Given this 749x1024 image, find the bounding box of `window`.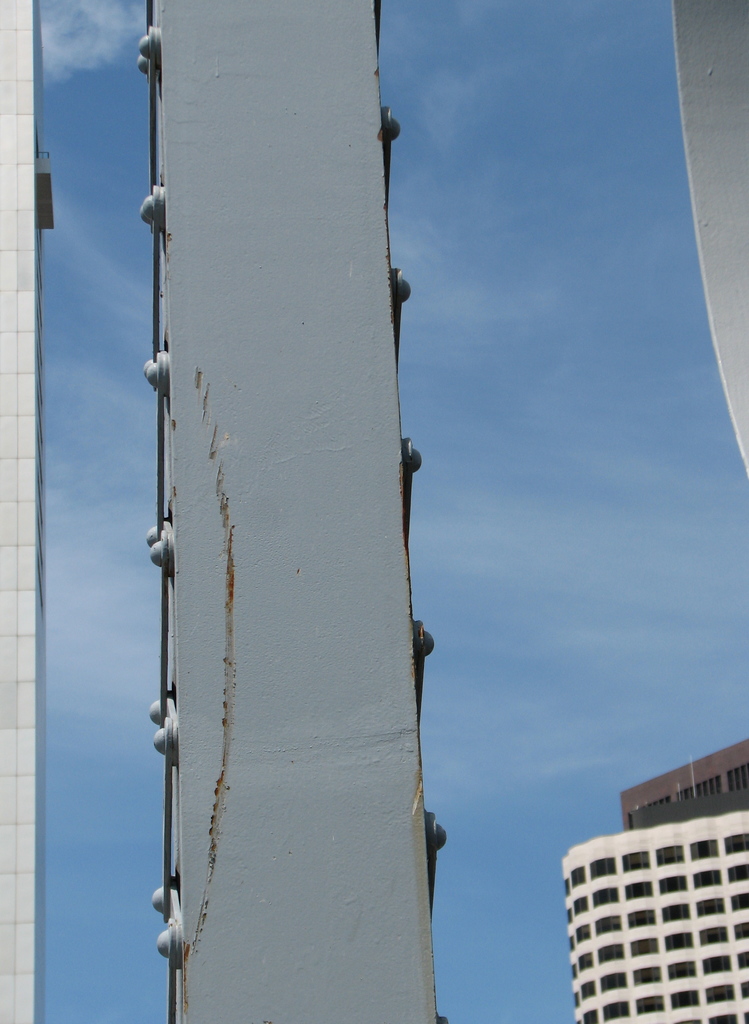
box=[644, 841, 693, 867].
